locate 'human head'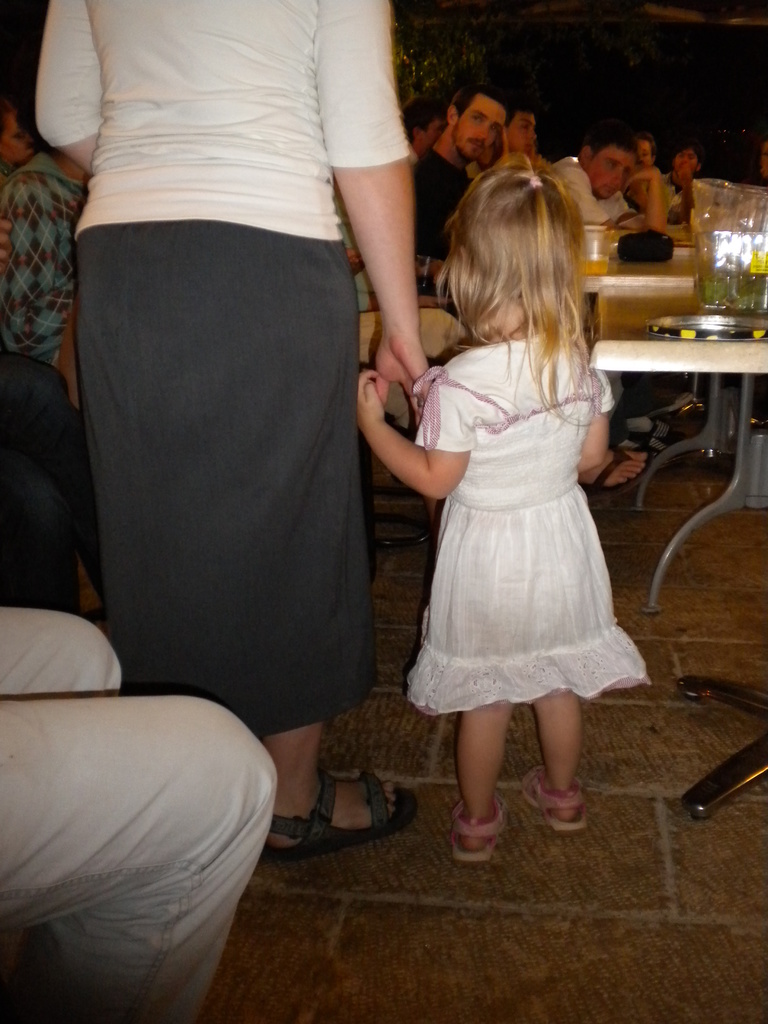
Rect(403, 98, 445, 154)
